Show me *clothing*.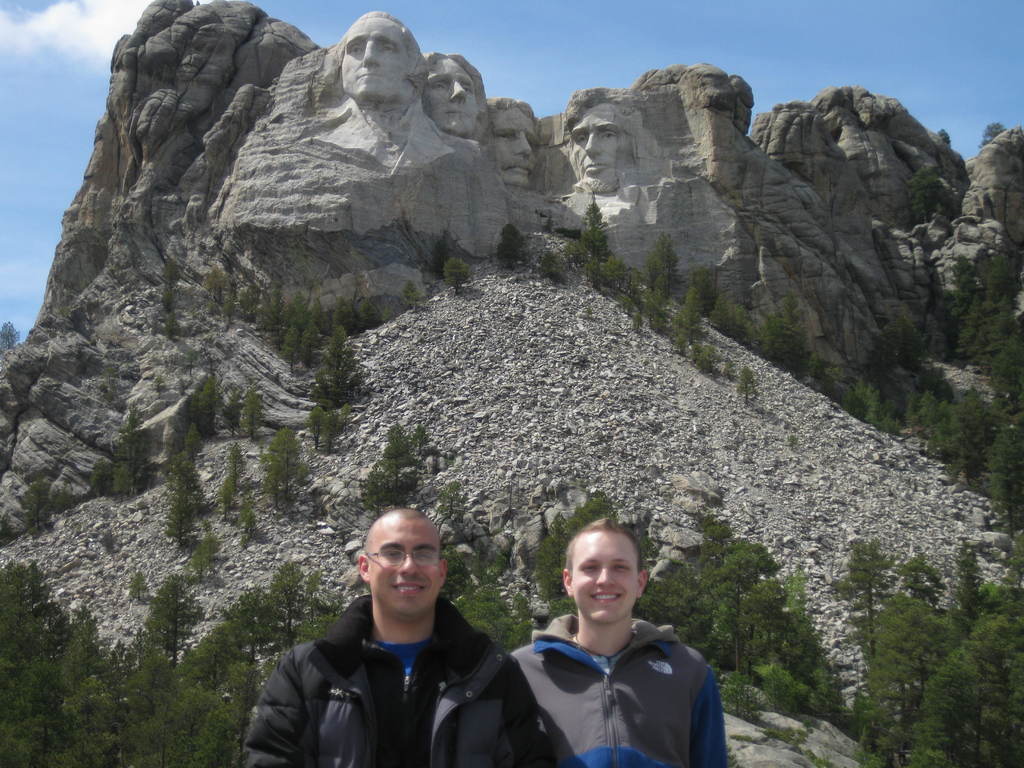
*clothing* is here: 227:592:499:767.
